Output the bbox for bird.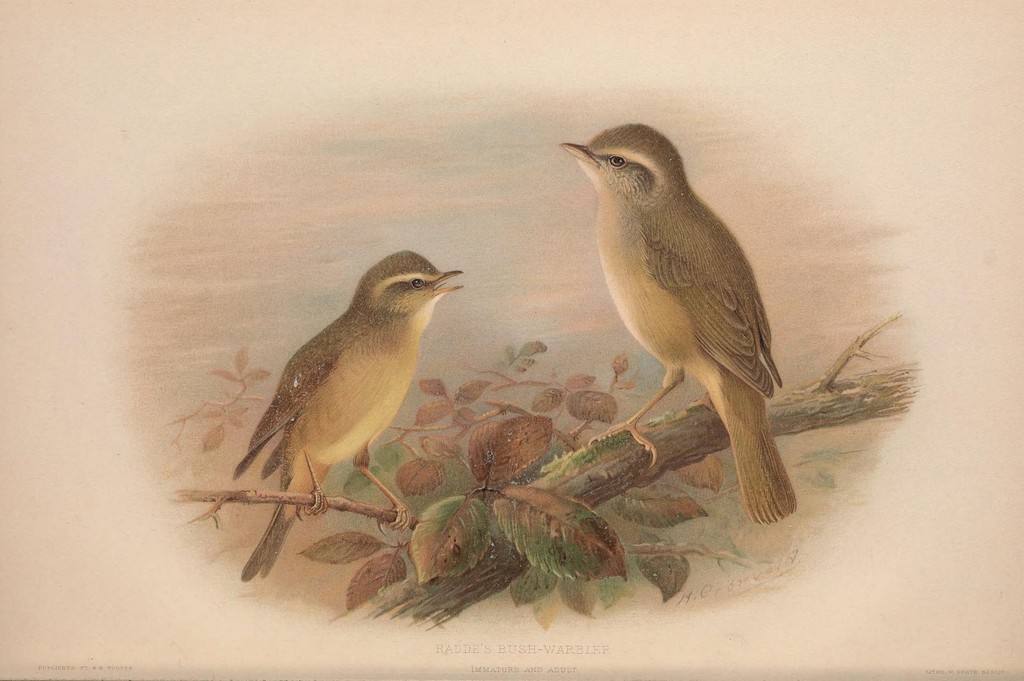
box(550, 115, 797, 534).
